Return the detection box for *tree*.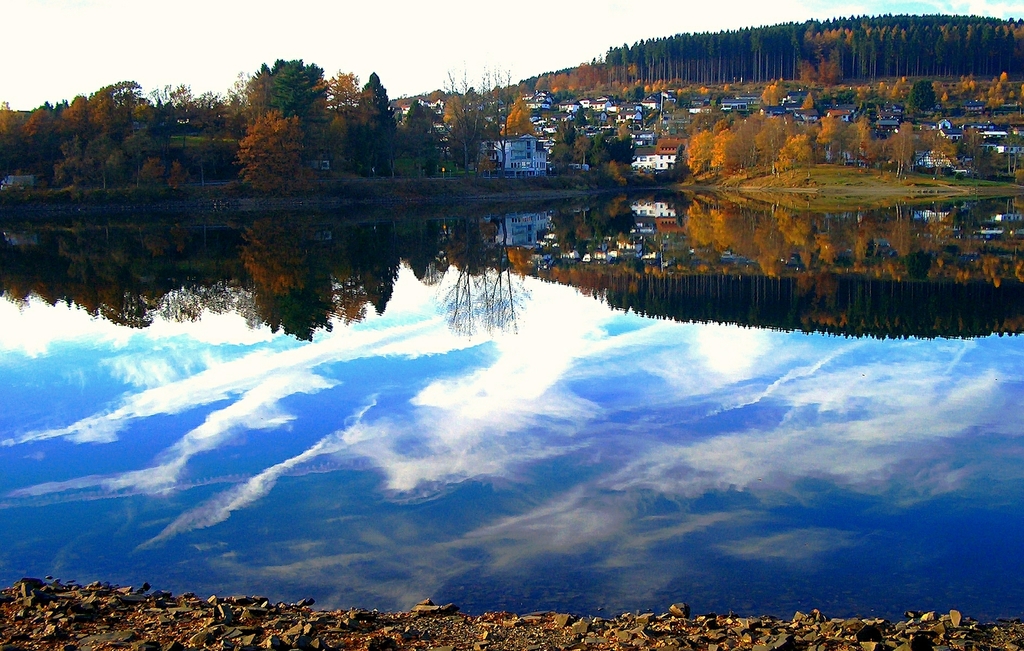
[42, 149, 76, 199].
